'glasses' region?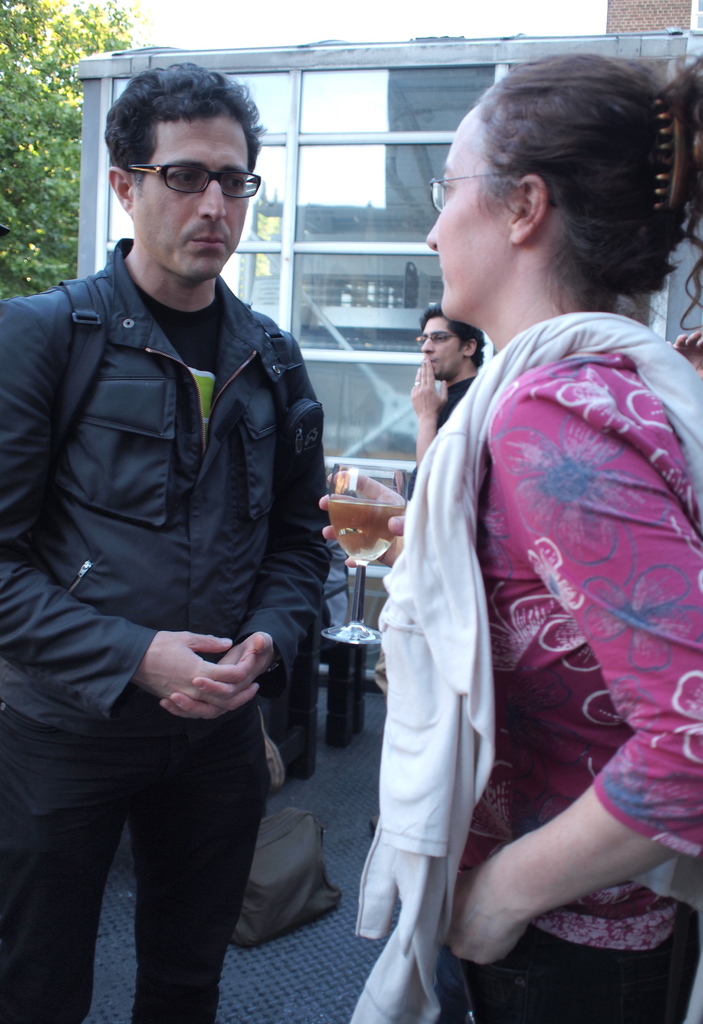
box=[127, 159, 262, 205]
